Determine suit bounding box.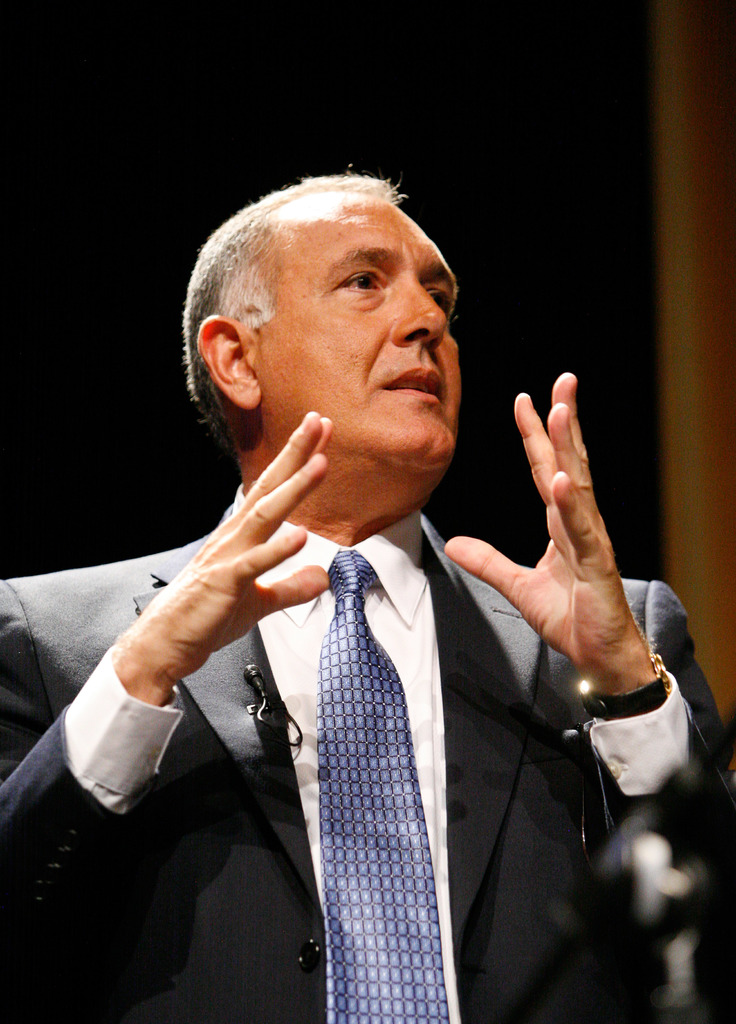
Determined: bbox=[0, 498, 735, 1023].
